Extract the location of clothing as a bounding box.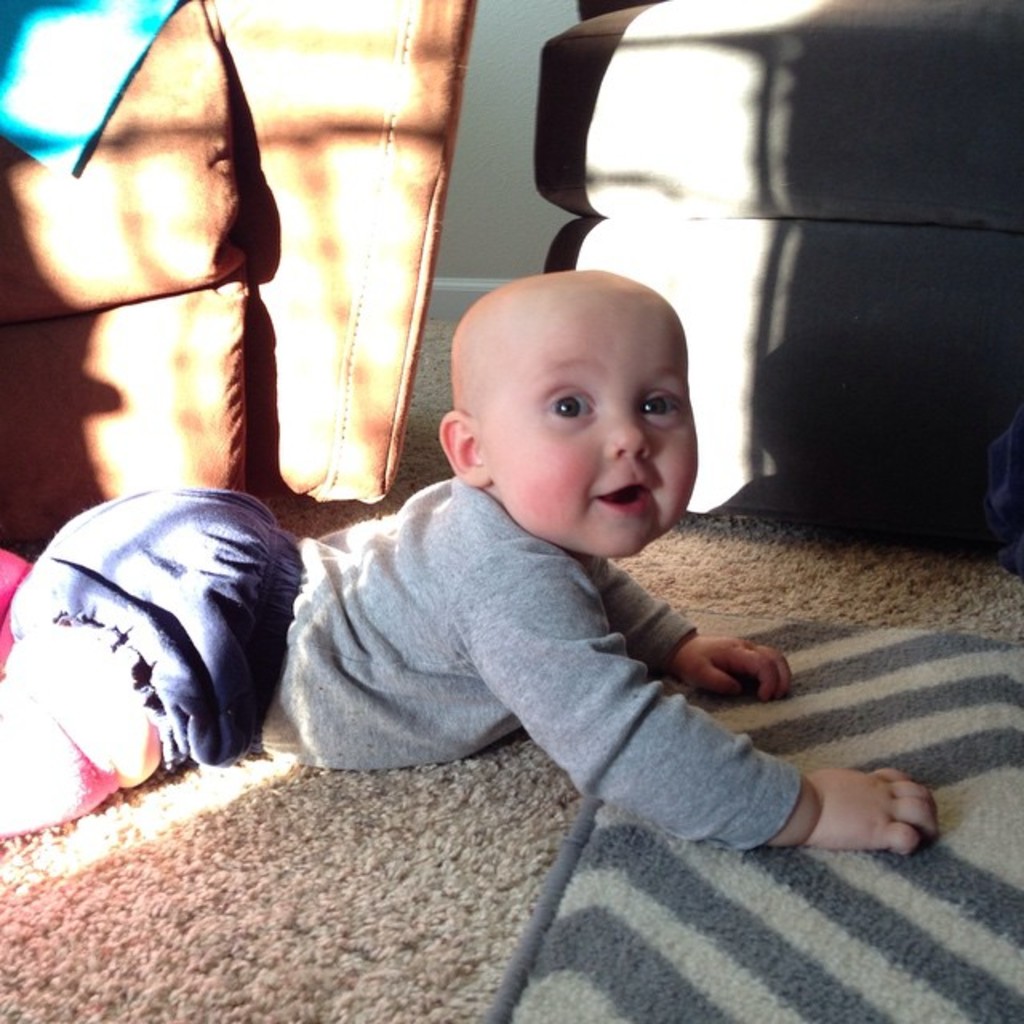
l=0, t=448, r=829, b=878.
